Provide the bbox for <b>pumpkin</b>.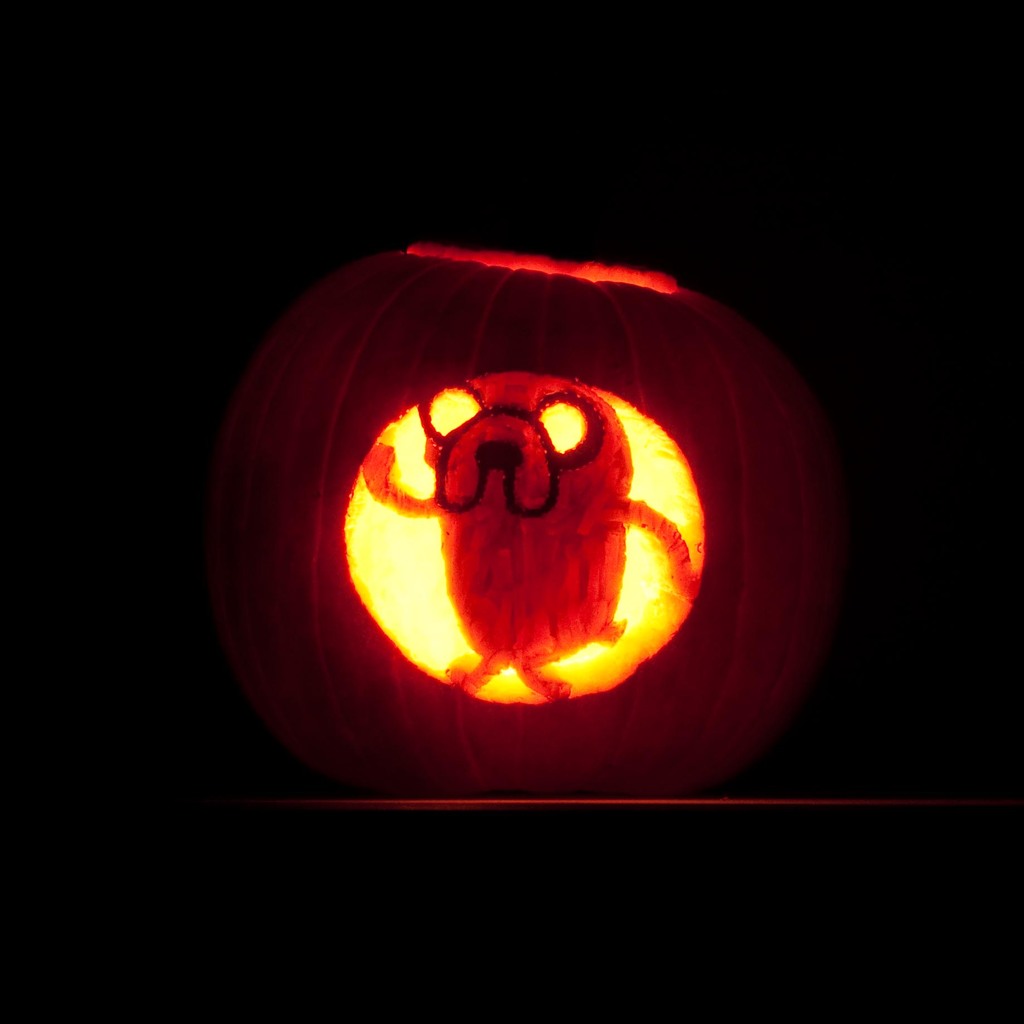
[205,240,845,797].
